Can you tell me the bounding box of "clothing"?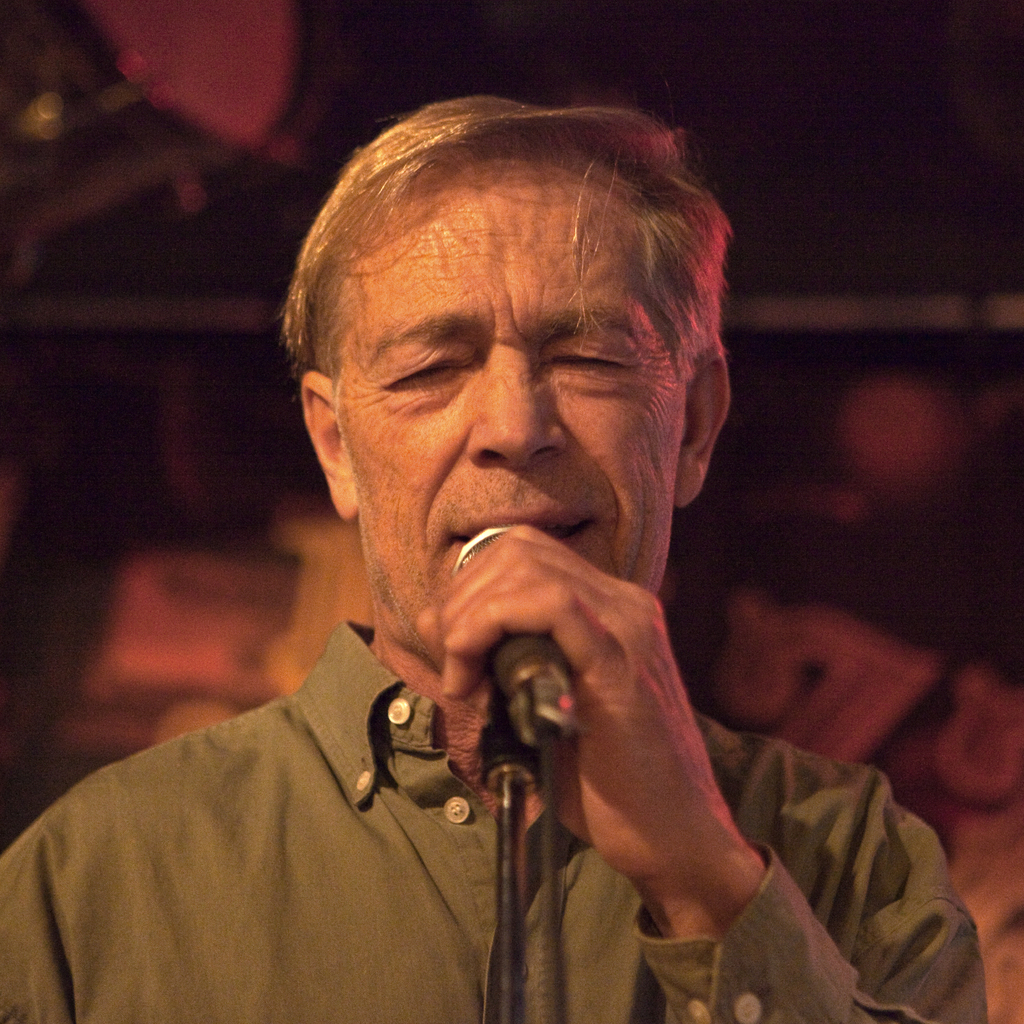
x1=0 y1=522 x2=751 y2=1000.
